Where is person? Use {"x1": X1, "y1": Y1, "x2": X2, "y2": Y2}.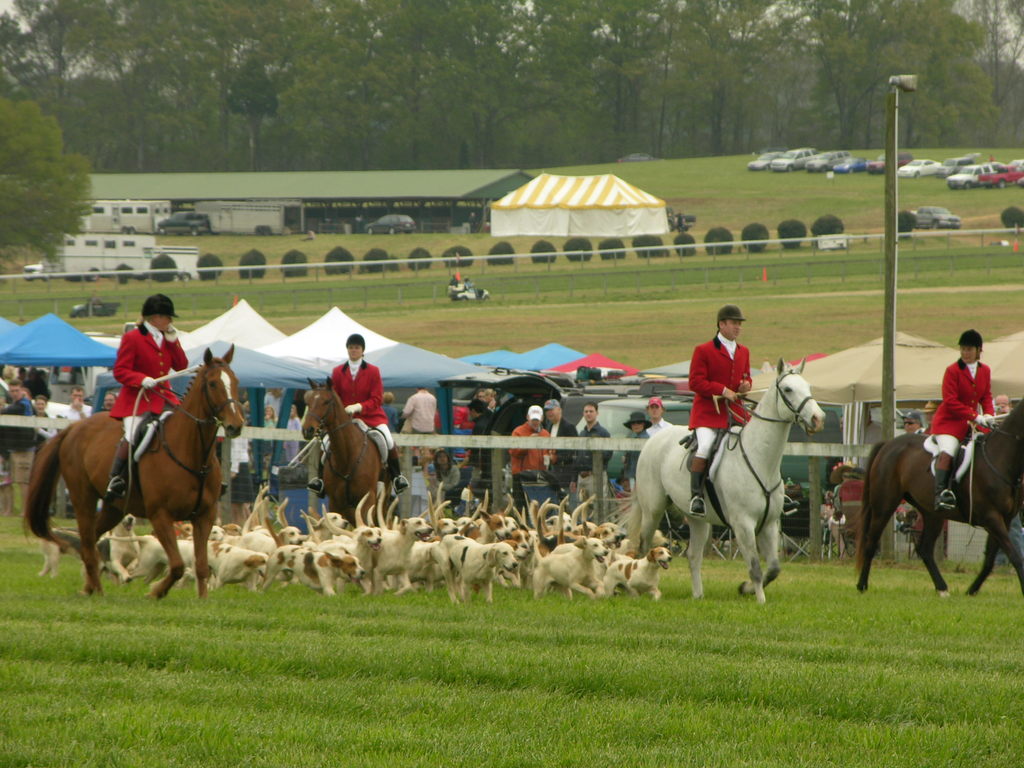
{"x1": 510, "y1": 406, "x2": 556, "y2": 508}.
